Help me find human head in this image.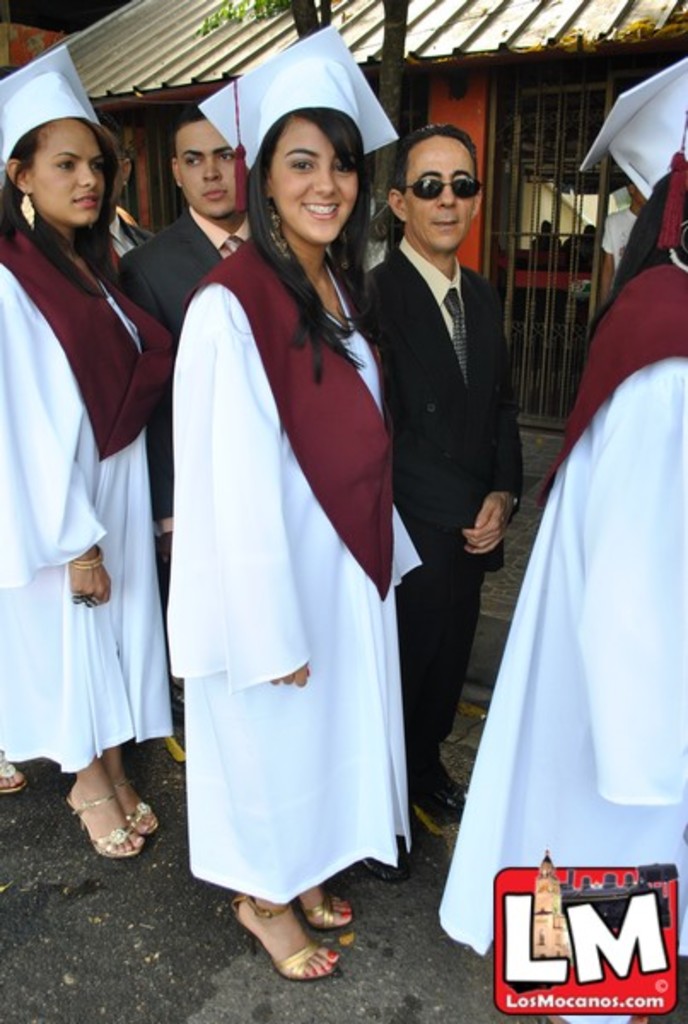
Found it: <region>2, 79, 111, 230</region>.
